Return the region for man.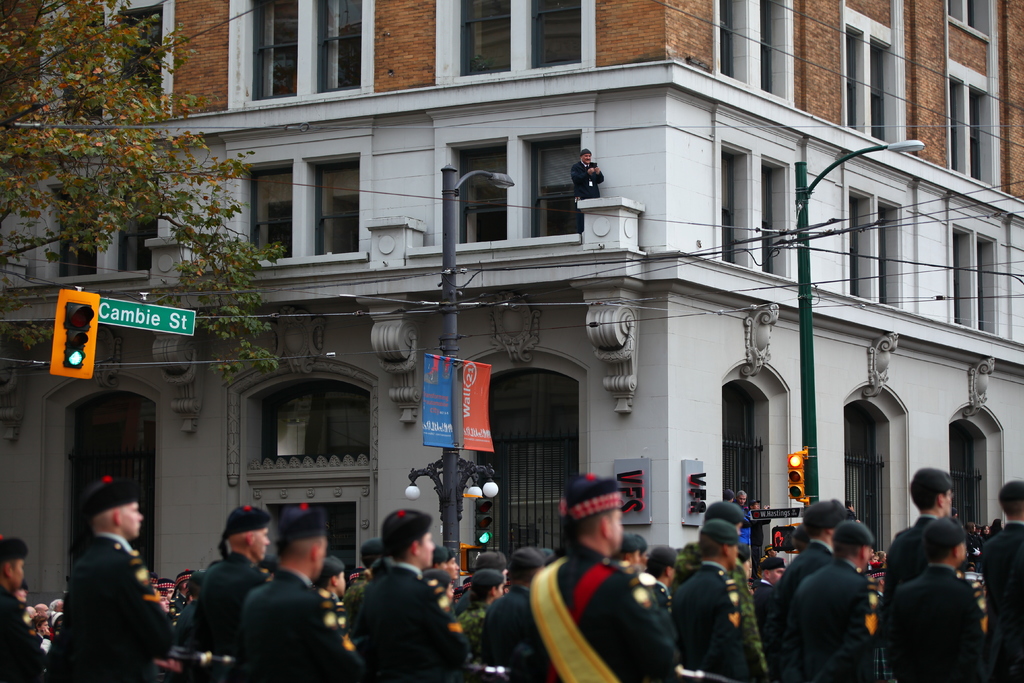
[left=845, top=499, right=859, bottom=521].
